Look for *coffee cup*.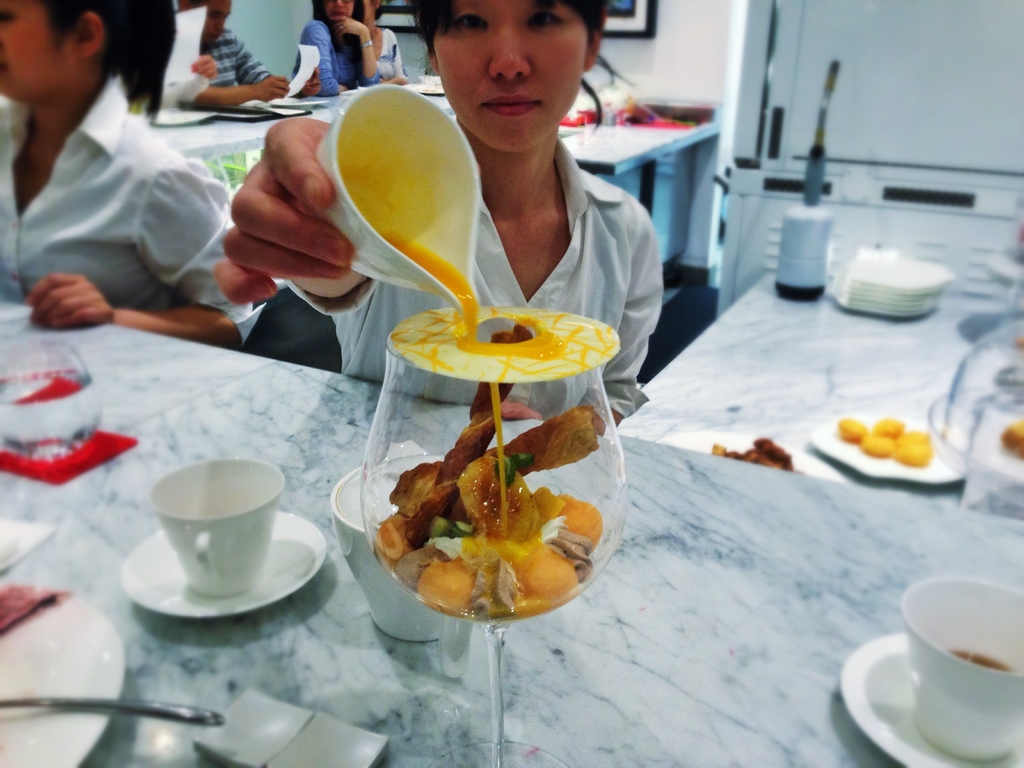
Found: (left=902, top=575, right=1023, bottom=764).
